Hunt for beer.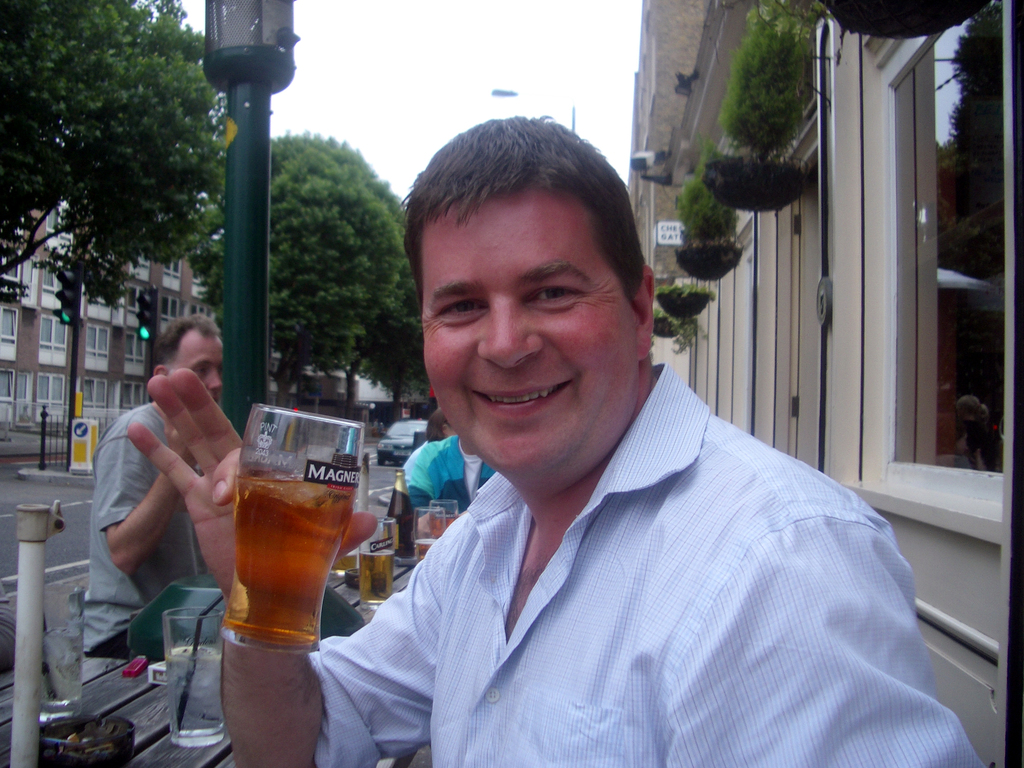
Hunted down at l=239, t=474, r=349, b=646.
